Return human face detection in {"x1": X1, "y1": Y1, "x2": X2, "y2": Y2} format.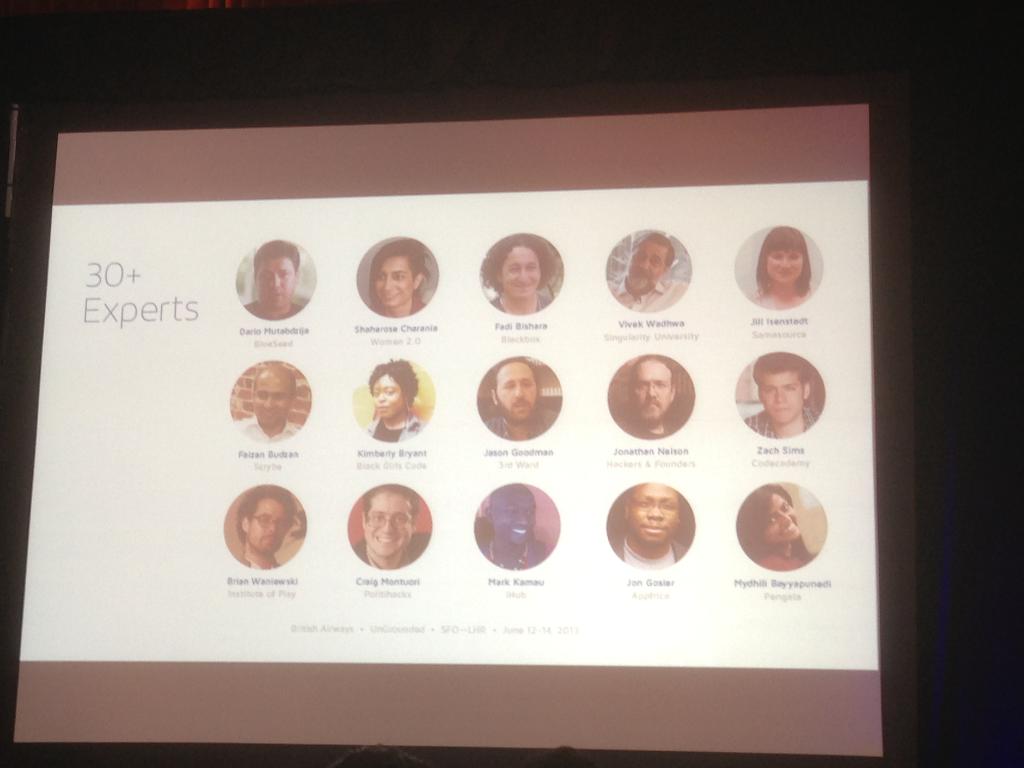
{"x1": 256, "y1": 258, "x2": 293, "y2": 310}.
